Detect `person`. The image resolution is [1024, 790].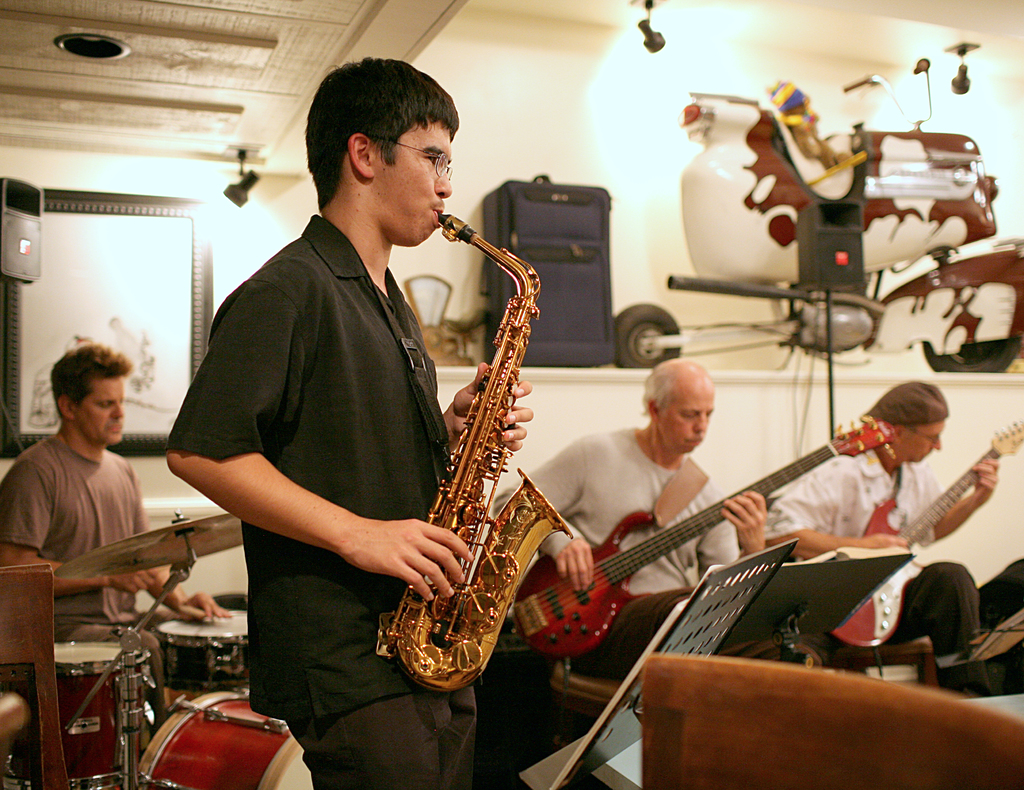
(194, 45, 465, 786).
